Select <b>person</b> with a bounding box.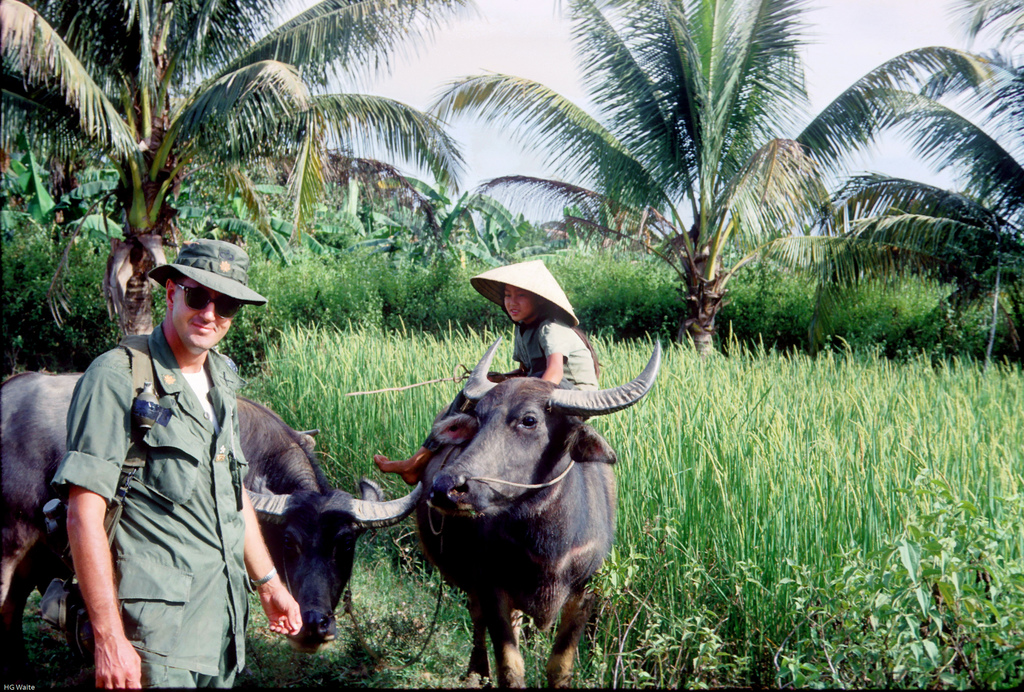
Rect(58, 233, 280, 690).
